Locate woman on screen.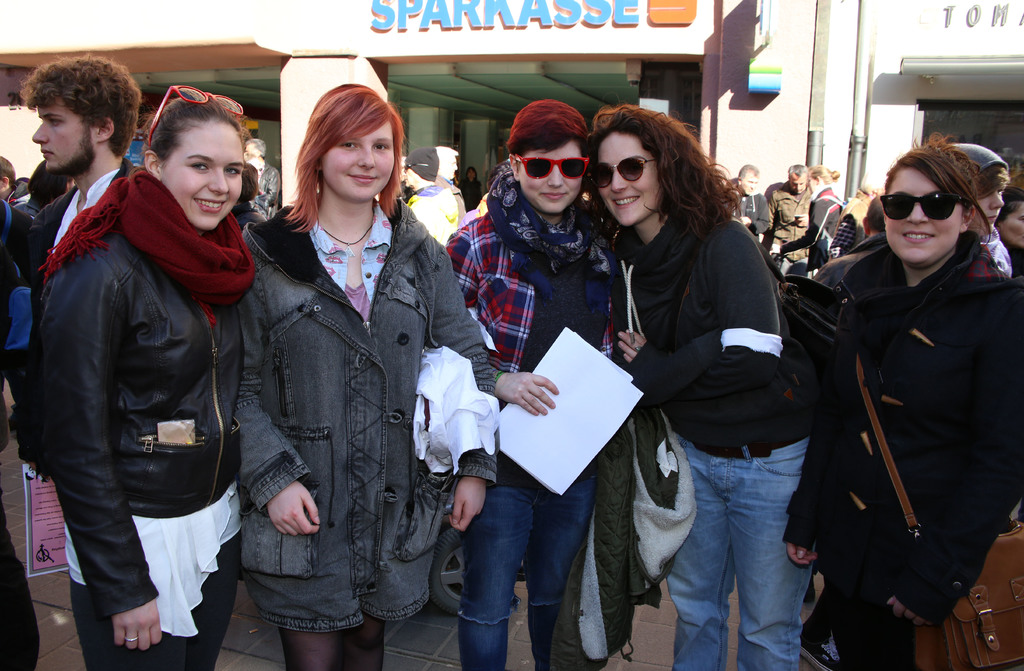
On screen at [left=778, top=131, right=1023, bottom=670].
